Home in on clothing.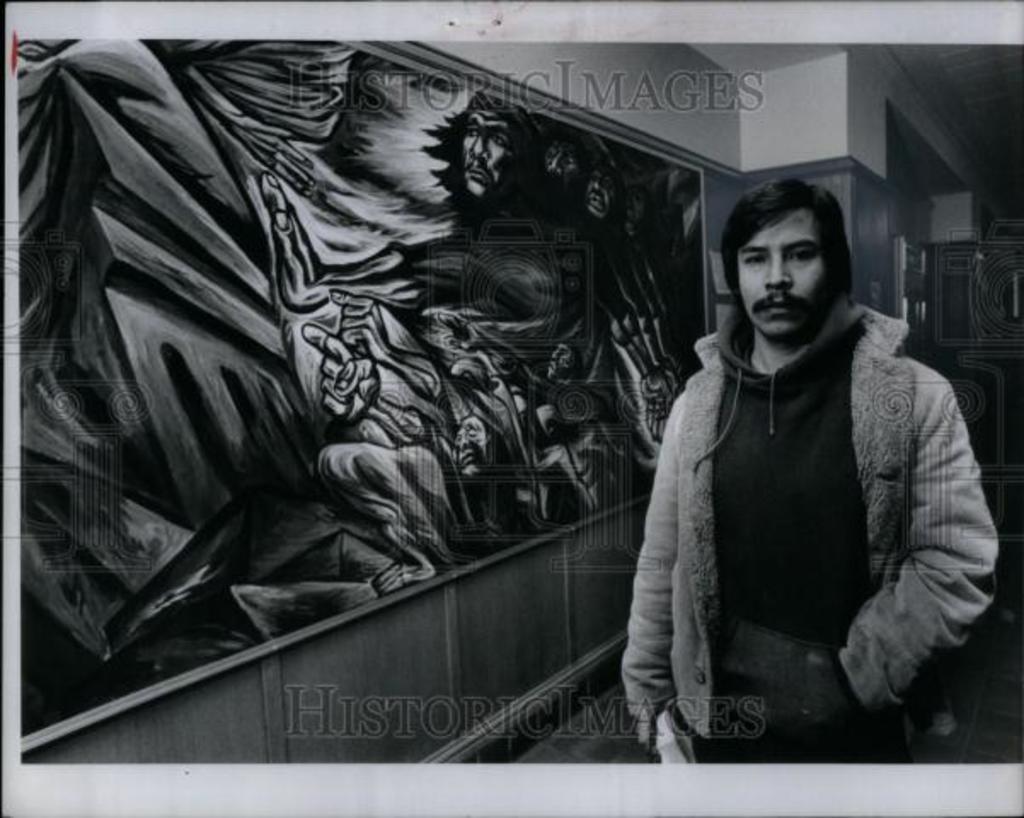
Homed in at l=605, t=249, r=993, b=755.
